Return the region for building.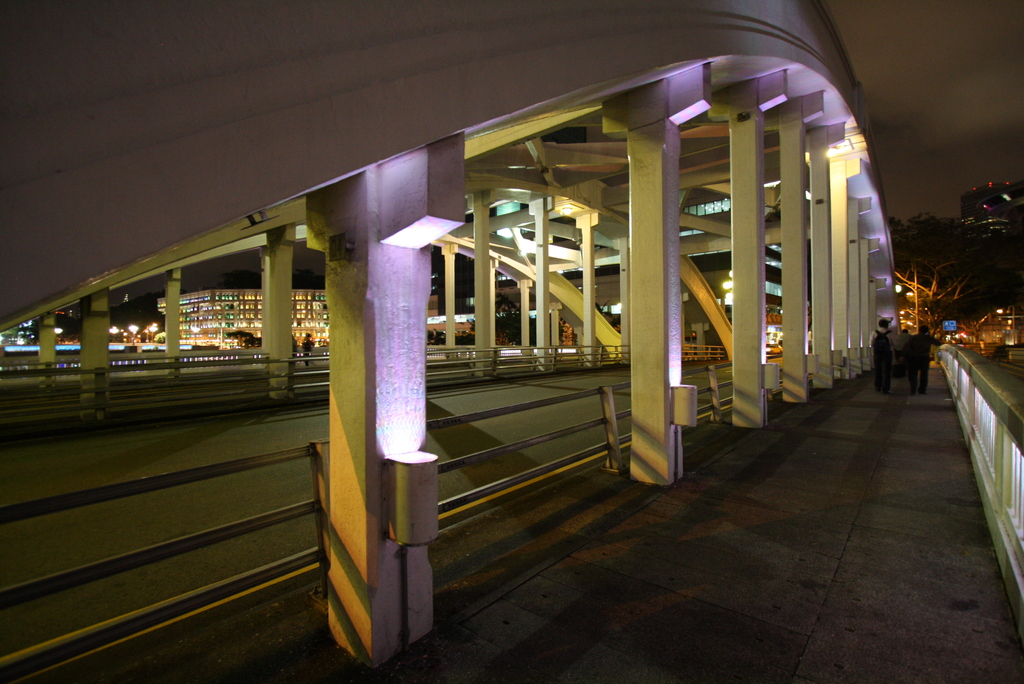
bbox=[945, 309, 1023, 346].
